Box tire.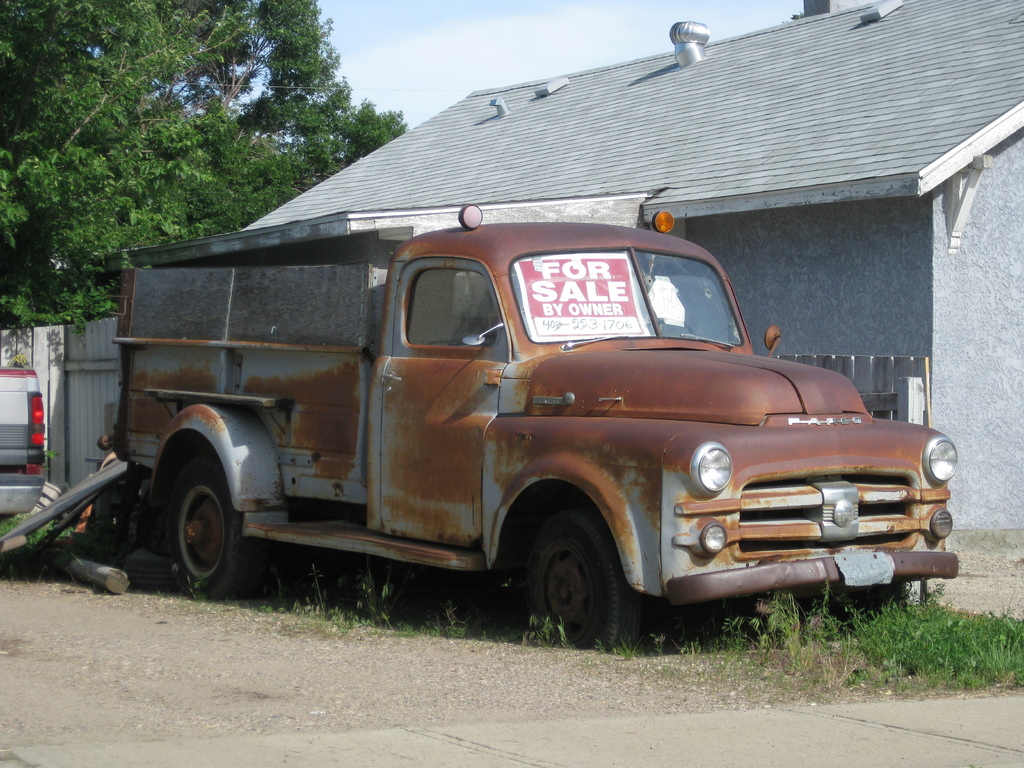
(x1=168, y1=457, x2=268, y2=598).
